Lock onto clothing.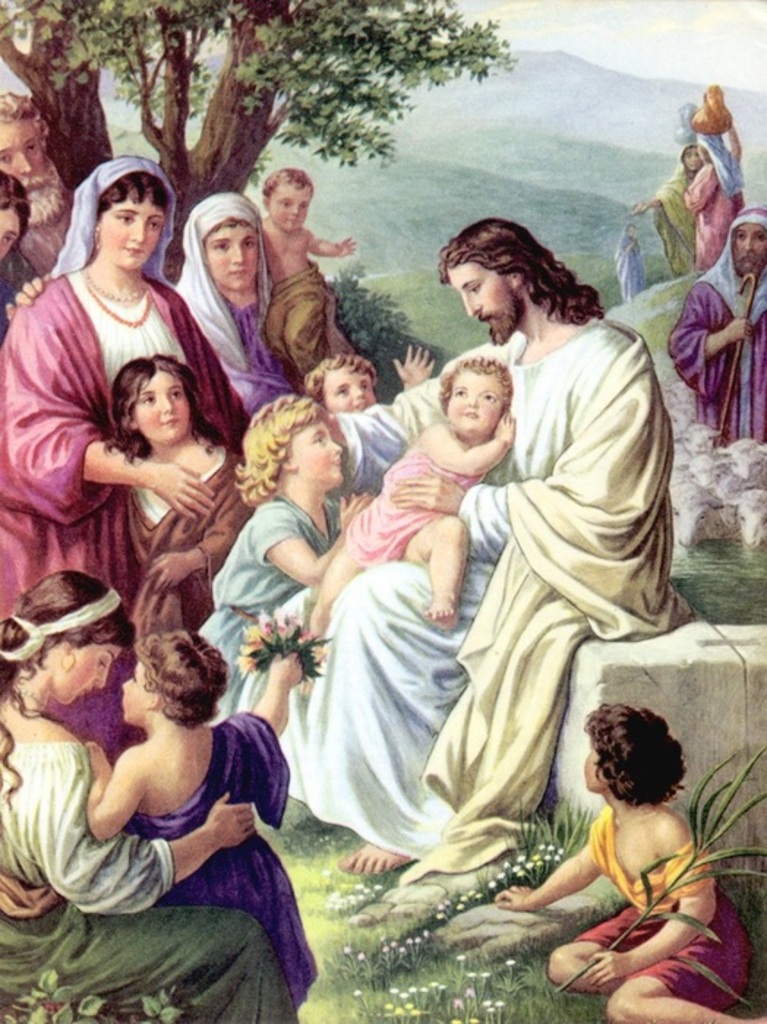
Locked: (337, 445, 486, 562).
